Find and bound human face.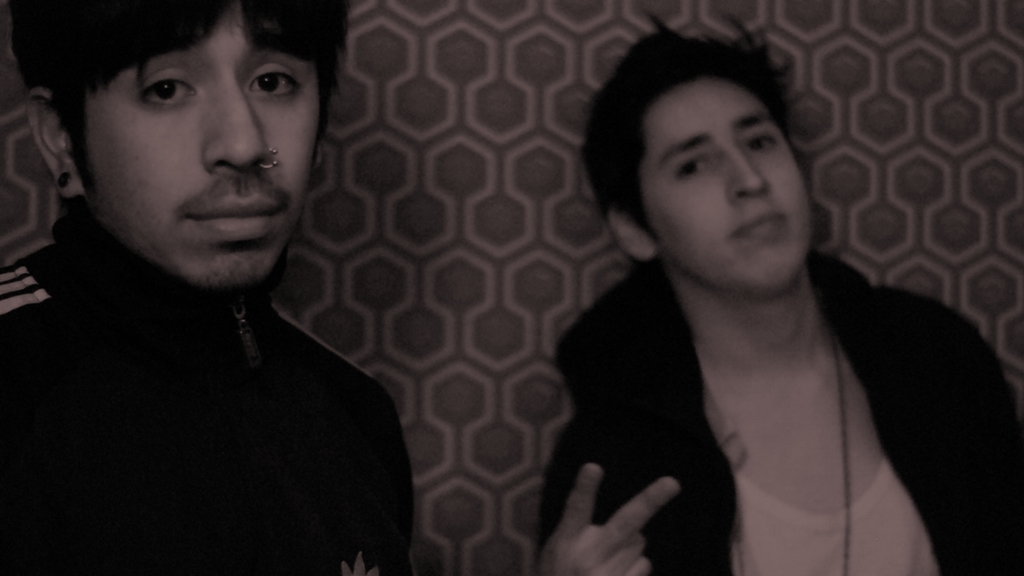
Bound: x1=635 y1=67 x2=817 y2=293.
